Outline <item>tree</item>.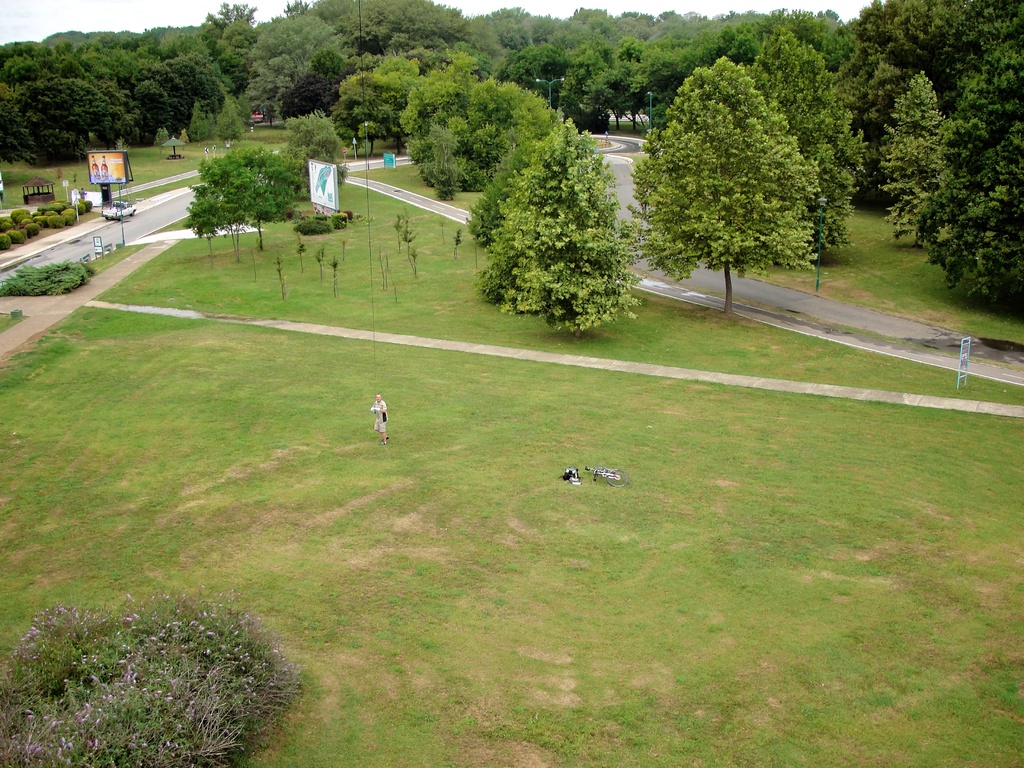
Outline: region(882, 71, 952, 234).
